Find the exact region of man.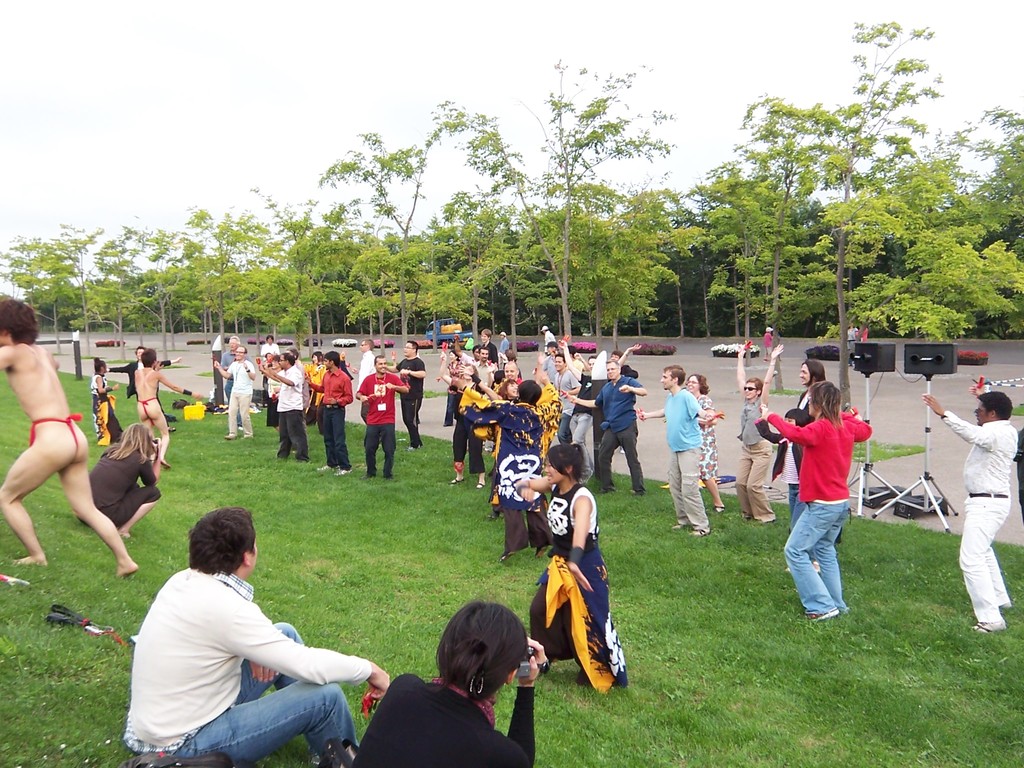
Exact region: 765,327,772,359.
